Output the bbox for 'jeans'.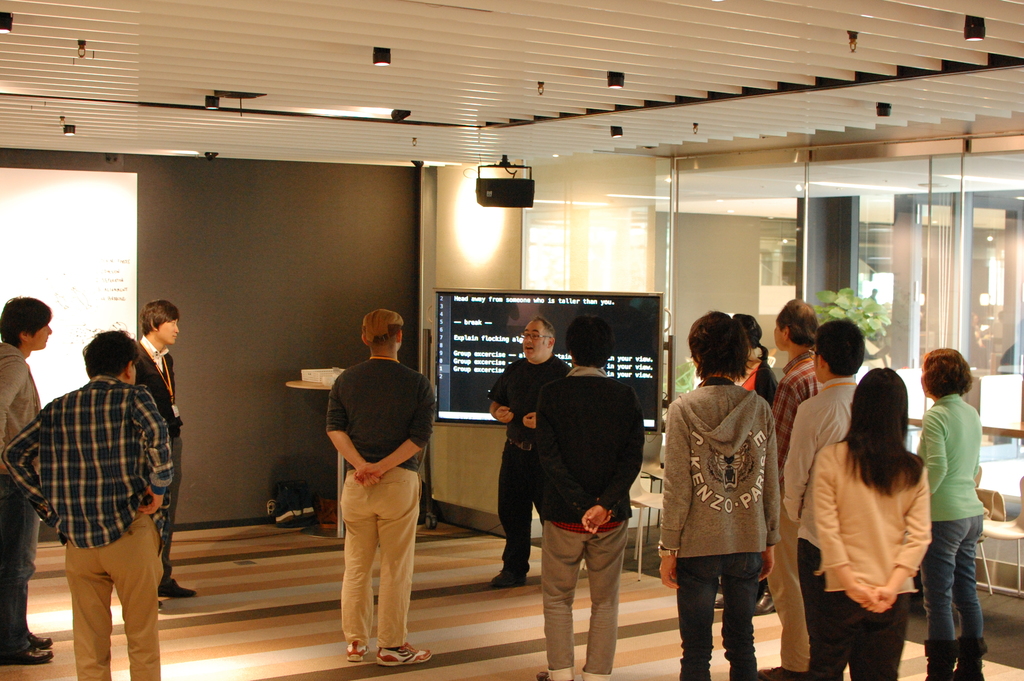
[x1=532, y1=520, x2=634, y2=680].
